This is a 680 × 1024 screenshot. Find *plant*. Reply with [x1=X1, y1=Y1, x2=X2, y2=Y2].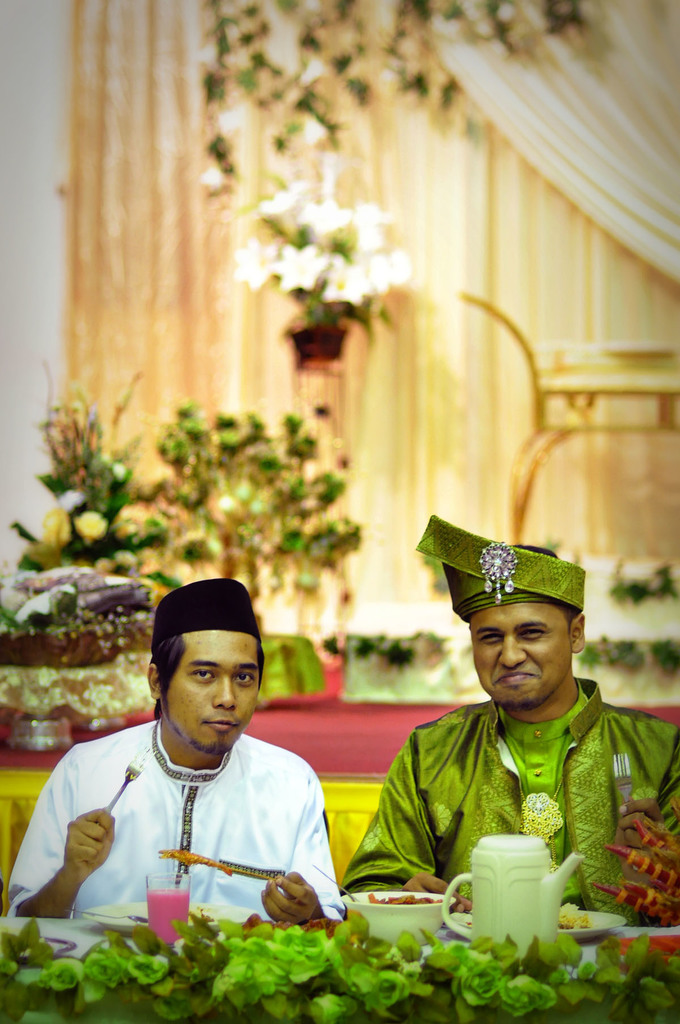
[x1=327, y1=627, x2=453, y2=669].
